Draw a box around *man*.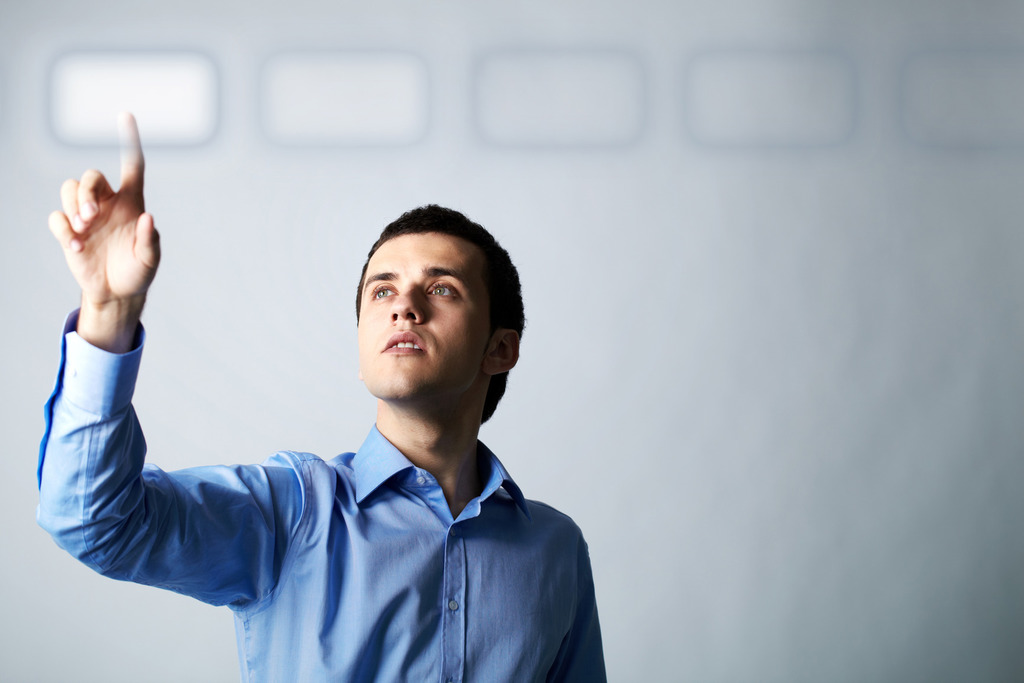
[40,202,632,673].
